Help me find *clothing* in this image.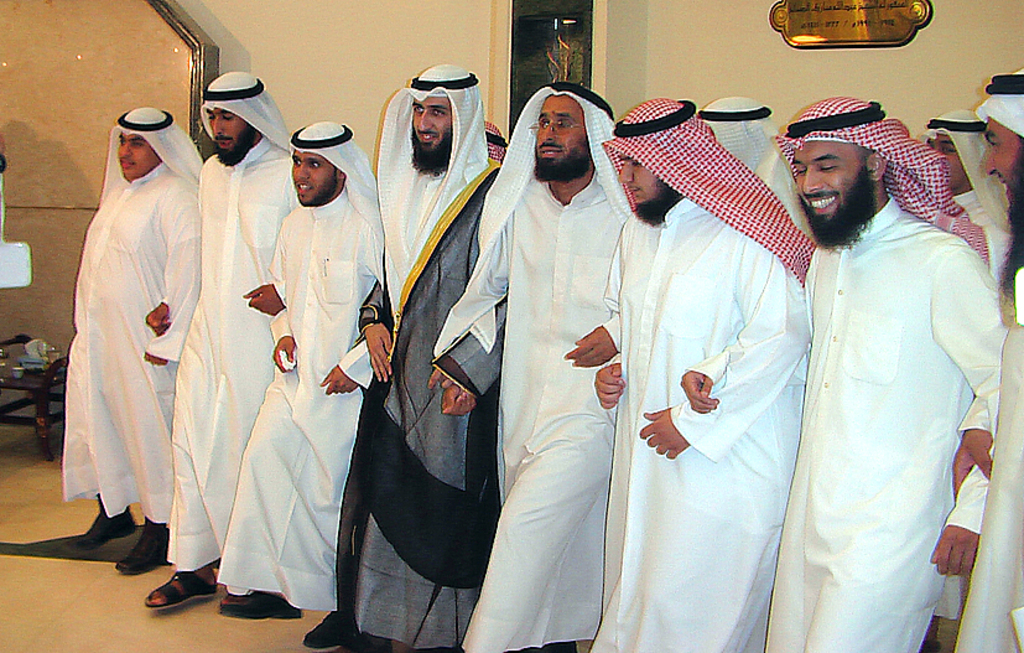
Found it: [56,104,218,592].
